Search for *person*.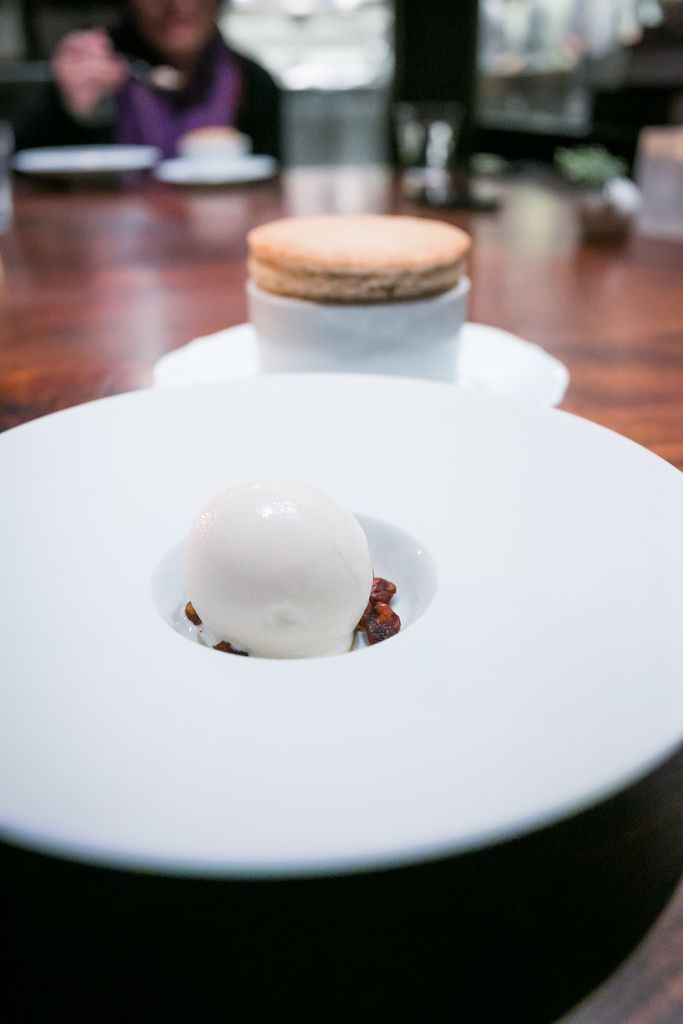
Found at 26,8,163,140.
